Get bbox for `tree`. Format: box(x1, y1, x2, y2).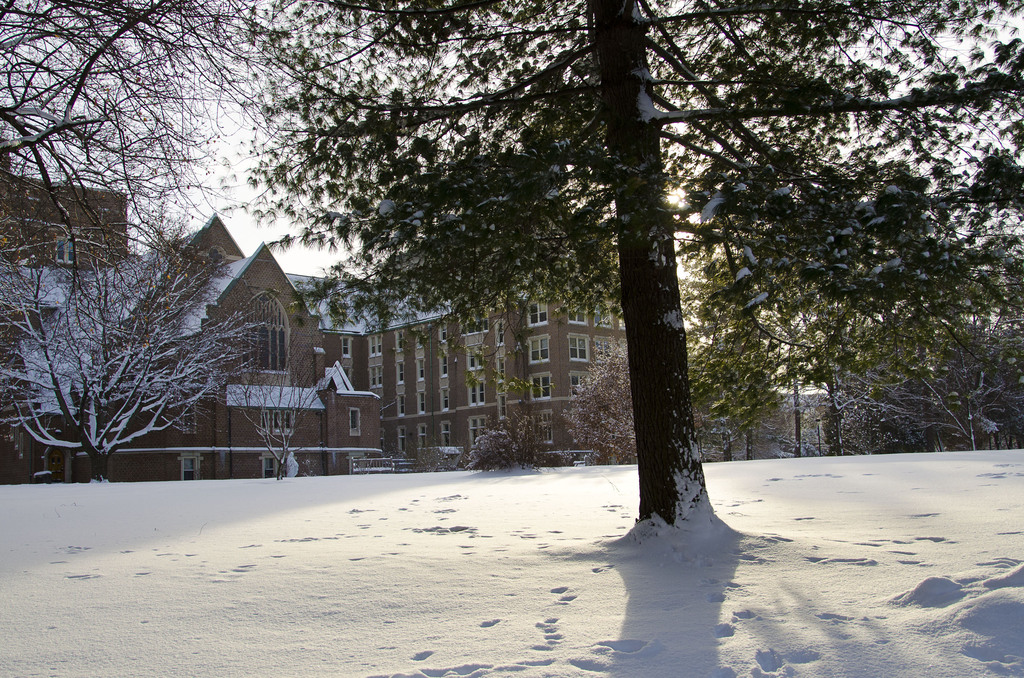
box(561, 339, 731, 467).
